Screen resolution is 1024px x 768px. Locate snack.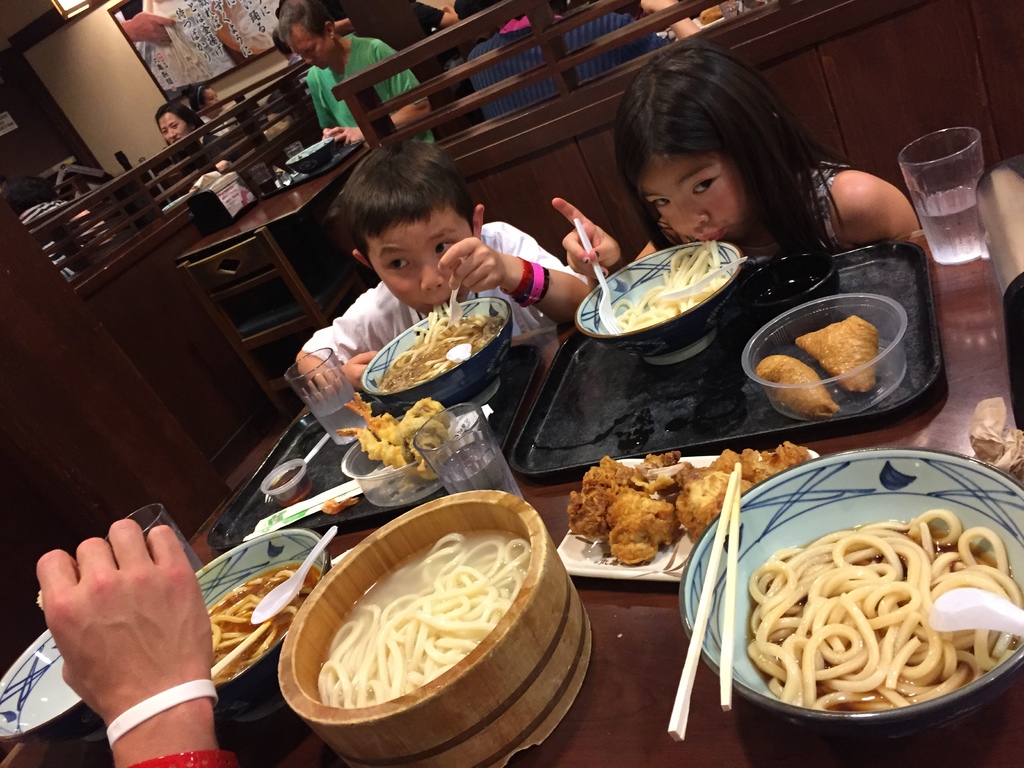
619,241,726,331.
